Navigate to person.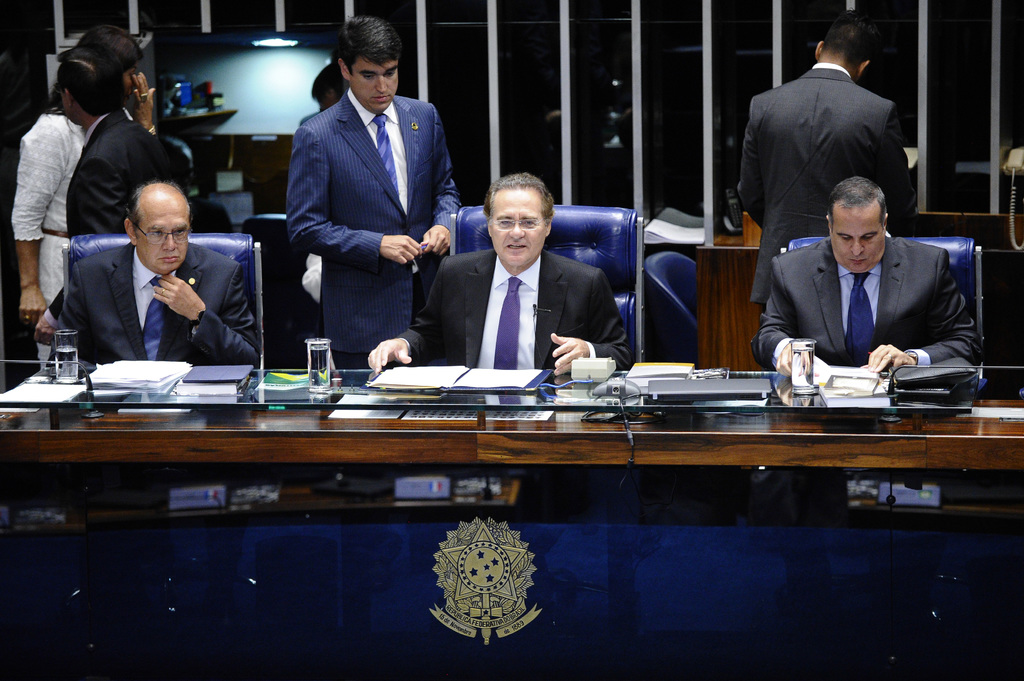
Navigation target: <box>9,21,155,369</box>.
